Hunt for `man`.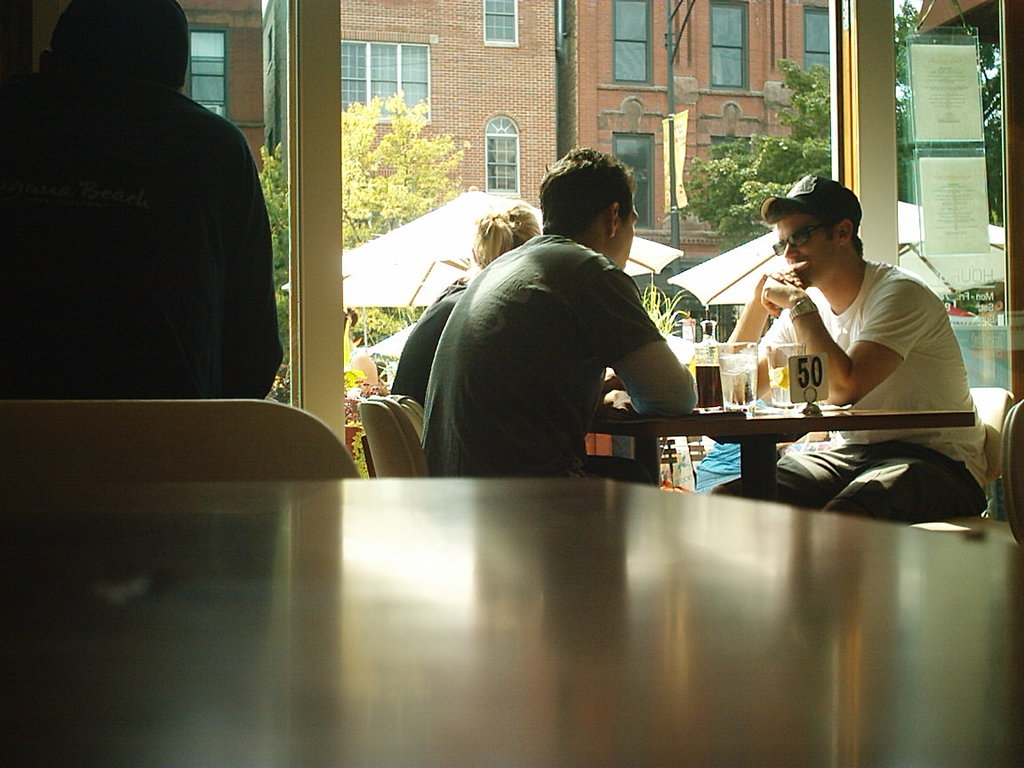
Hunted down at [left=0, top=0, right=282, bottom=400].
